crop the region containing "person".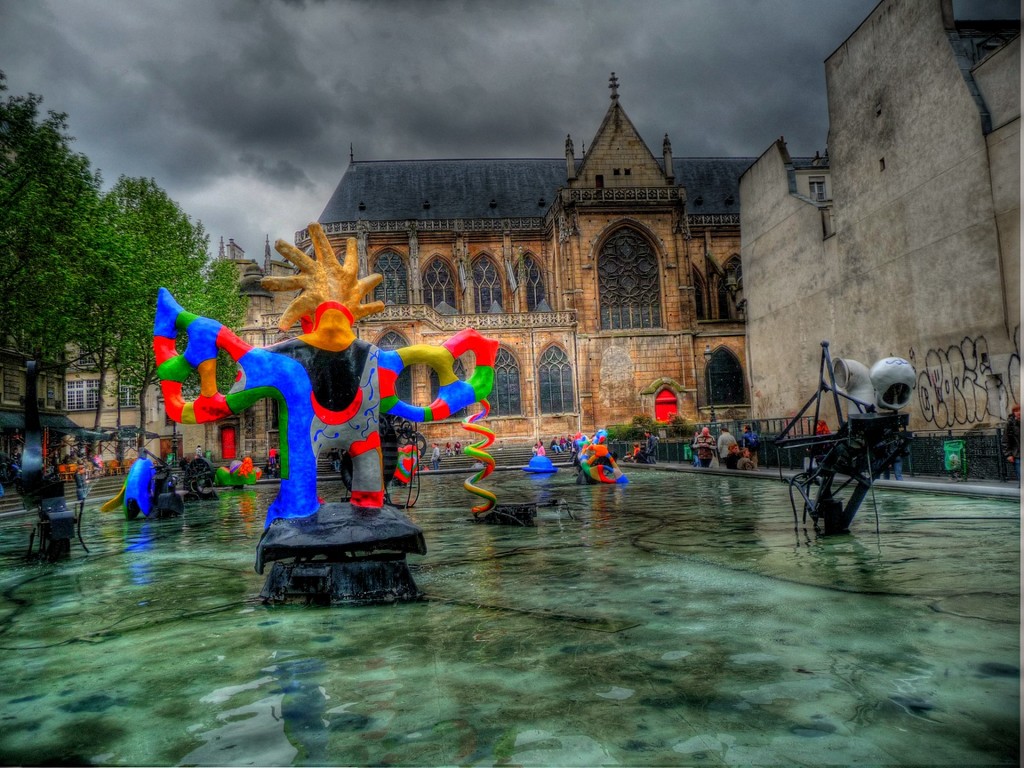
Crop region: select_region(630, 452, 633, 459).
